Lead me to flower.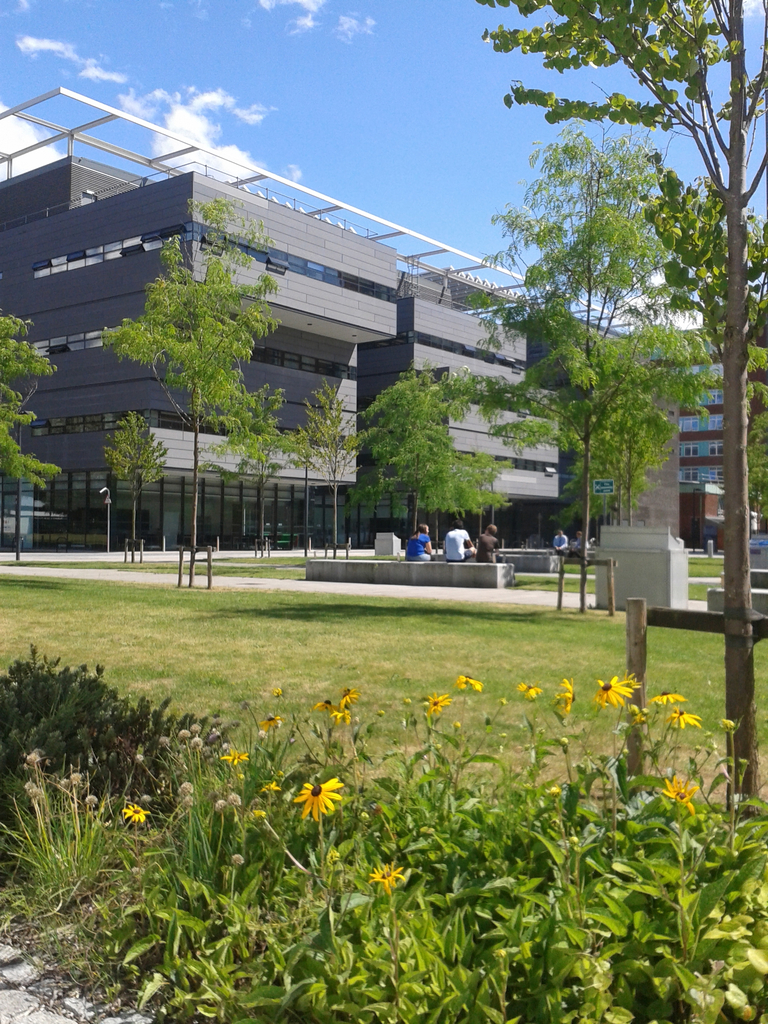
Lead to <box>545,781,569,799</box>.
